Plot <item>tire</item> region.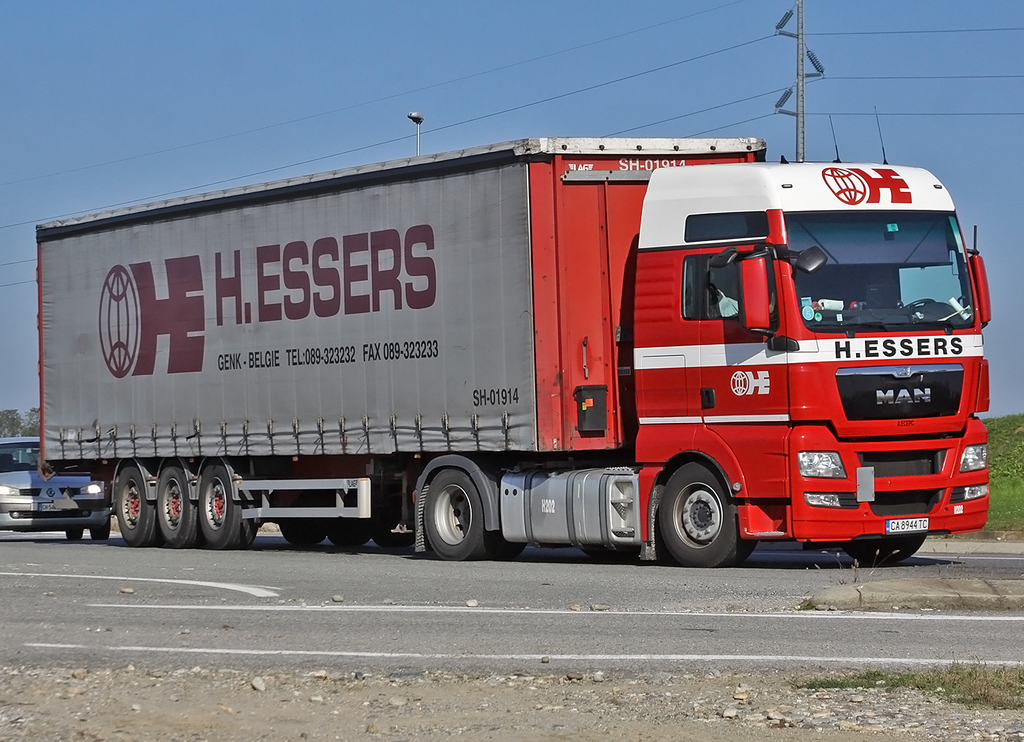
Plotted at {"left": 160, "top": 466, "right": 193, "bottom": 543}.
